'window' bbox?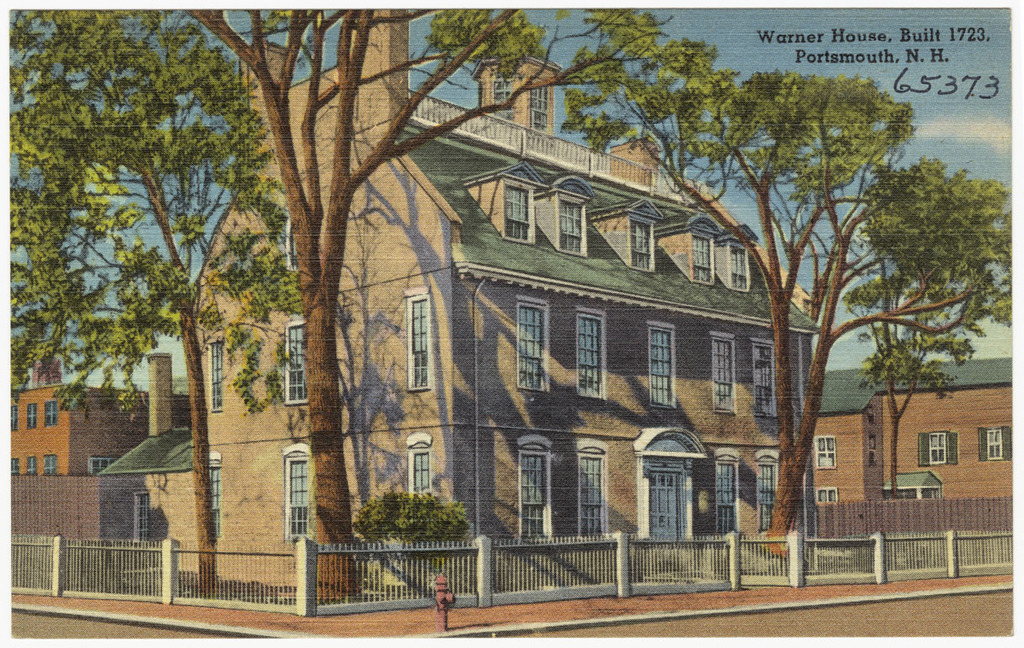
left=758, top=461, right=778, bottom=534
